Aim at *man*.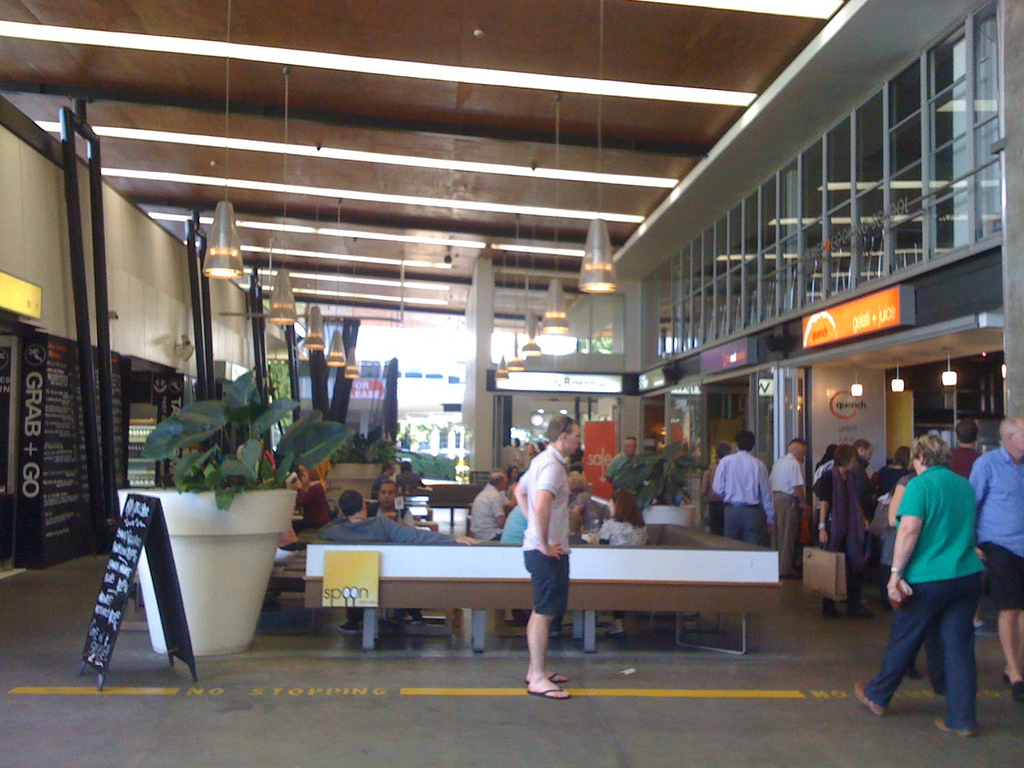
Aimed at 852,440,877,516.
